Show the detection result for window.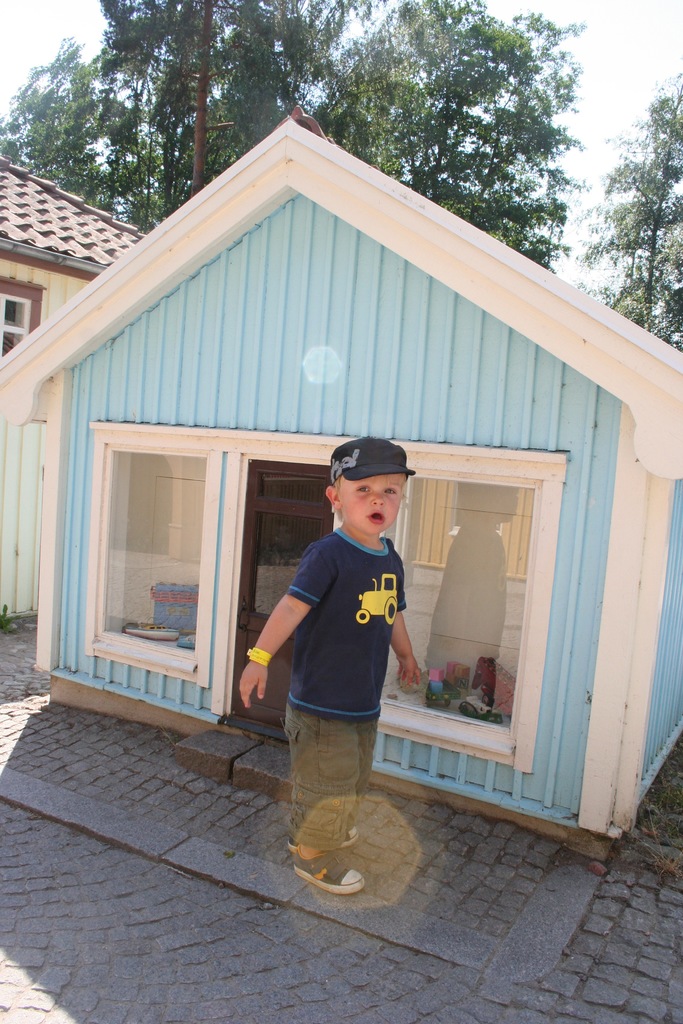
x1=70, y1=410, x2=568, y2=776.
